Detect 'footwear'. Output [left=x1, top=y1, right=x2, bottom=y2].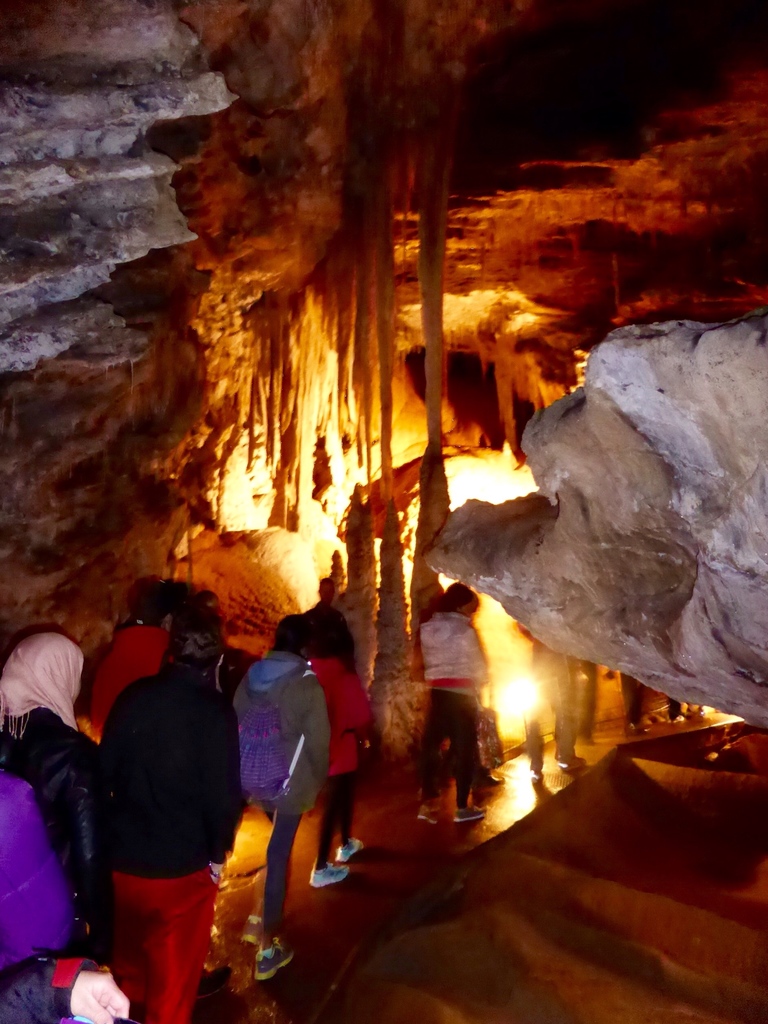
[left=532, top=764, right=542, bottom=765].
